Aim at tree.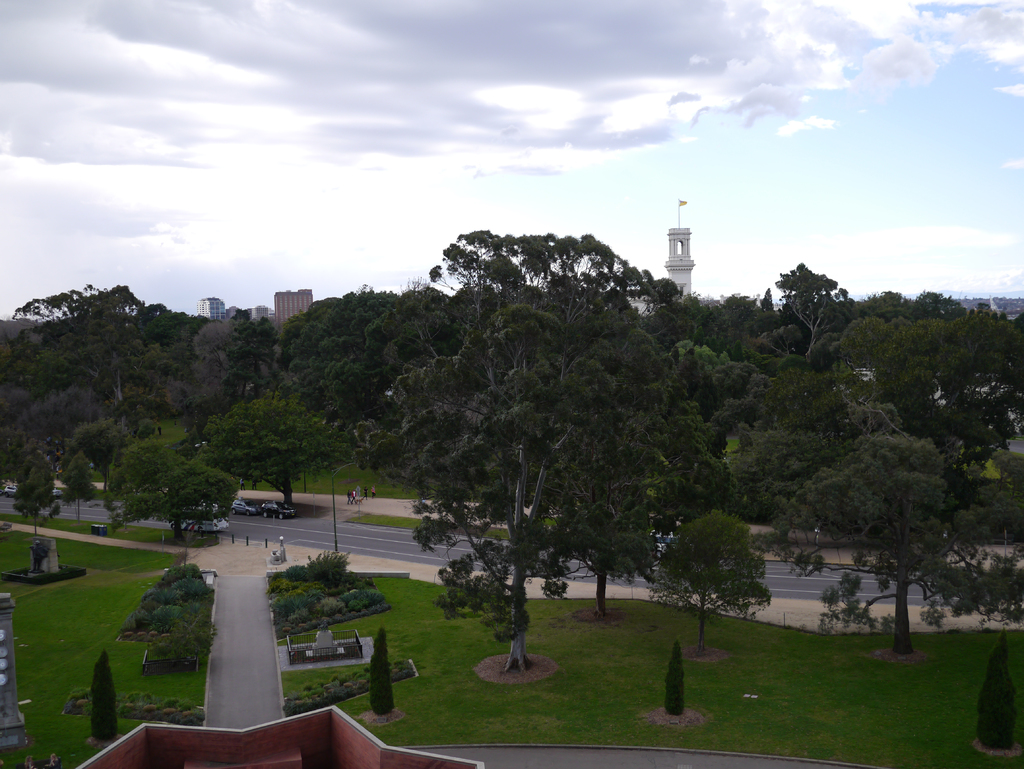
Aimed at 927, 304, 1023, 489.
